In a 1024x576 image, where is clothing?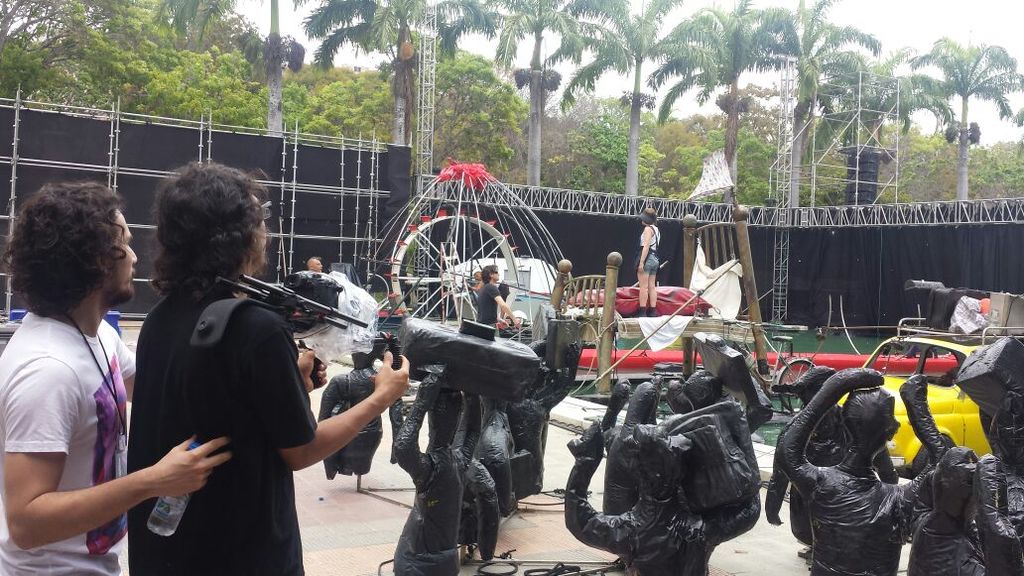
[left=107, top=241, right=317, bottom=565].
